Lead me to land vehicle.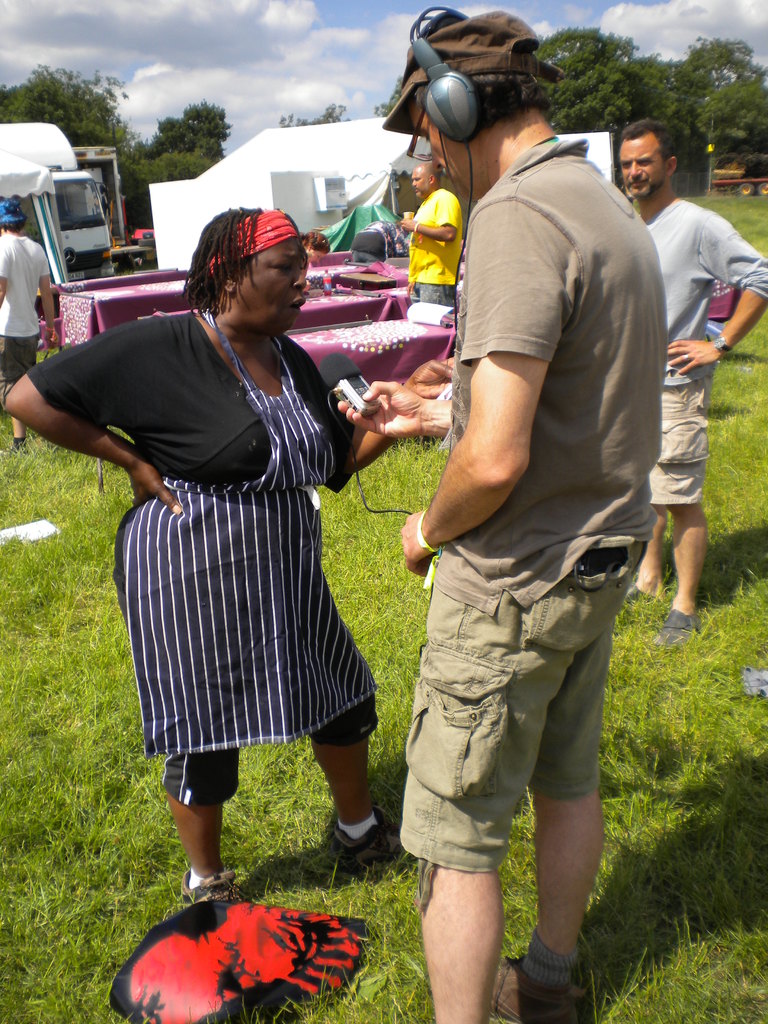
Lead to box=[50, 140, 128, 282].
